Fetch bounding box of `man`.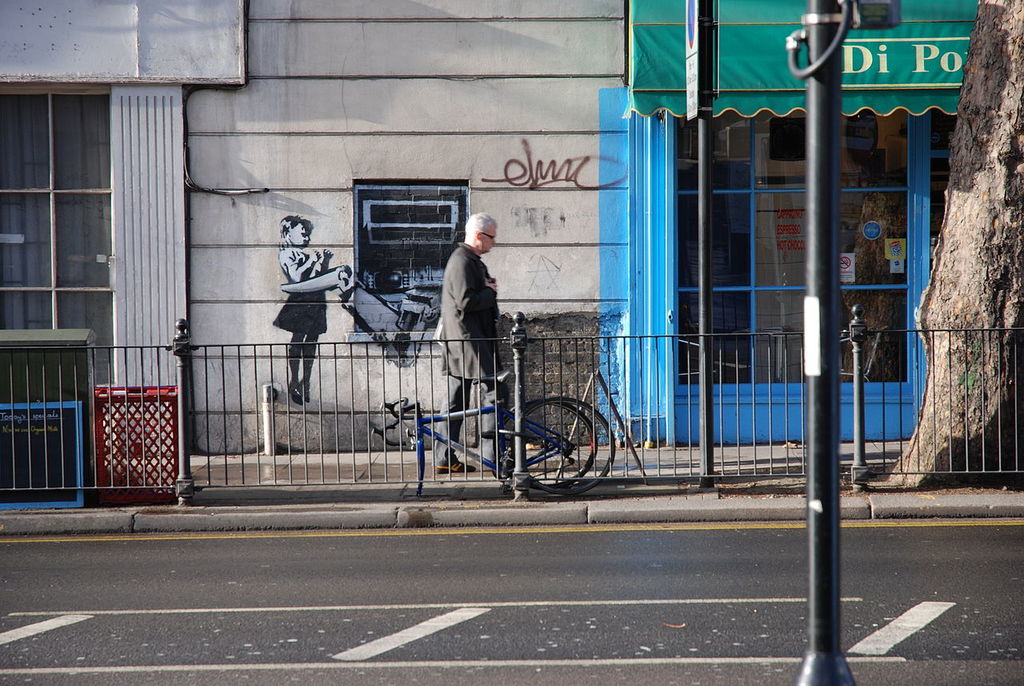
Bbox: box(426, 192, 517, 467).
